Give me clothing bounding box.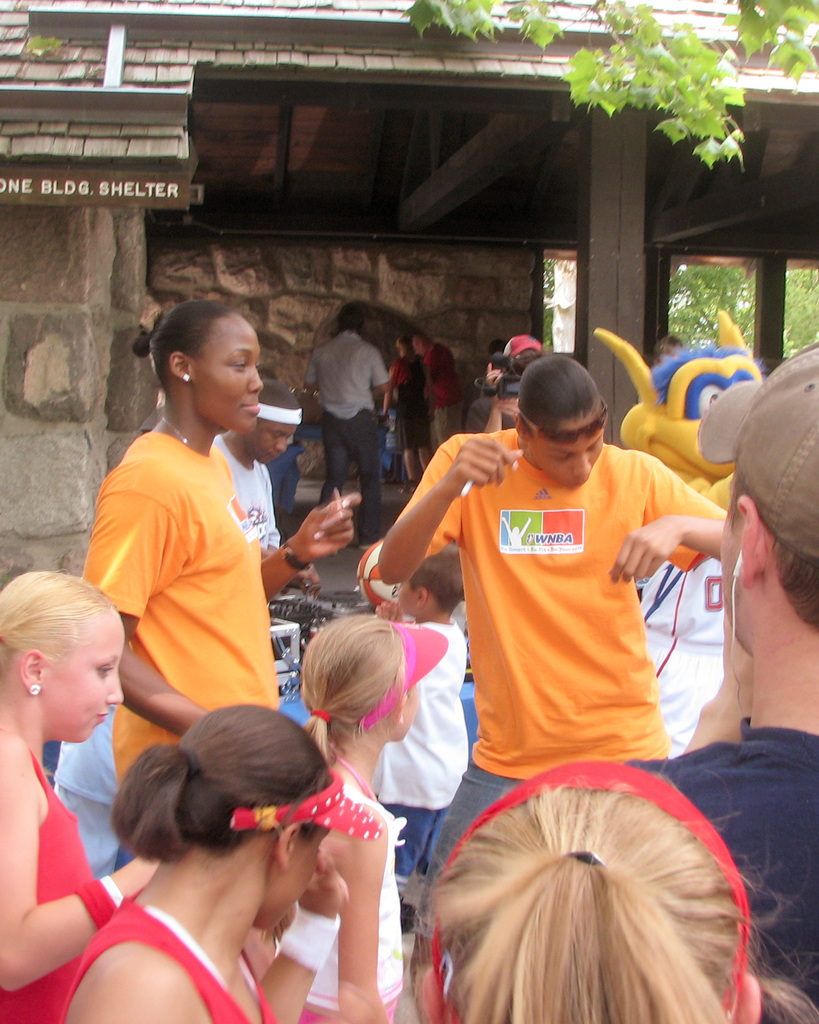
375,620,472,897.
